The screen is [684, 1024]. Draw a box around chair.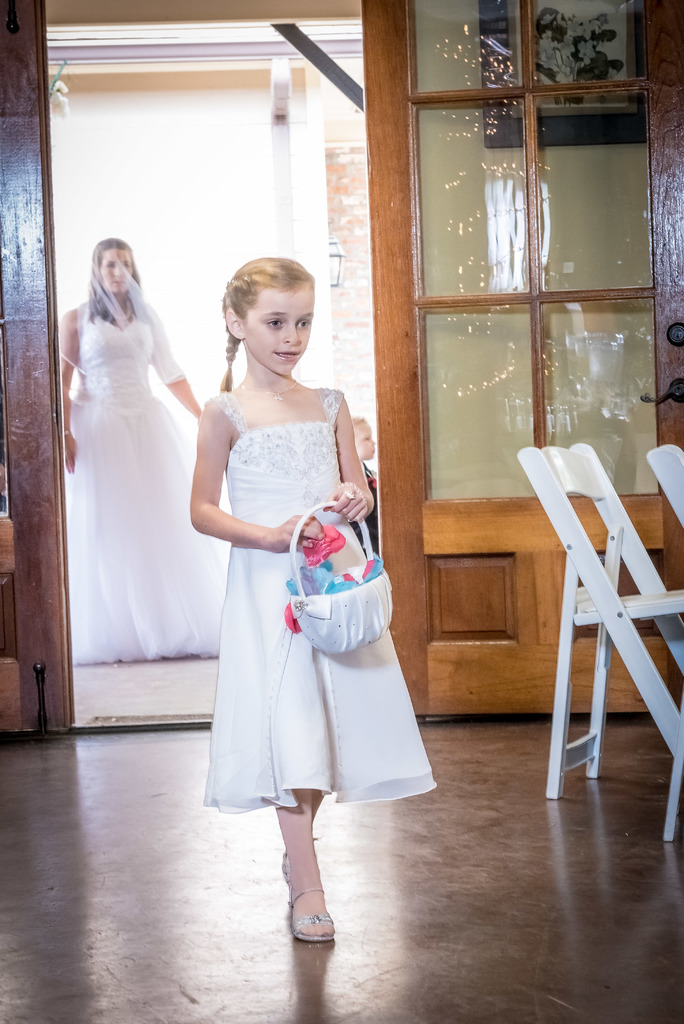
[534,412,672,813].
